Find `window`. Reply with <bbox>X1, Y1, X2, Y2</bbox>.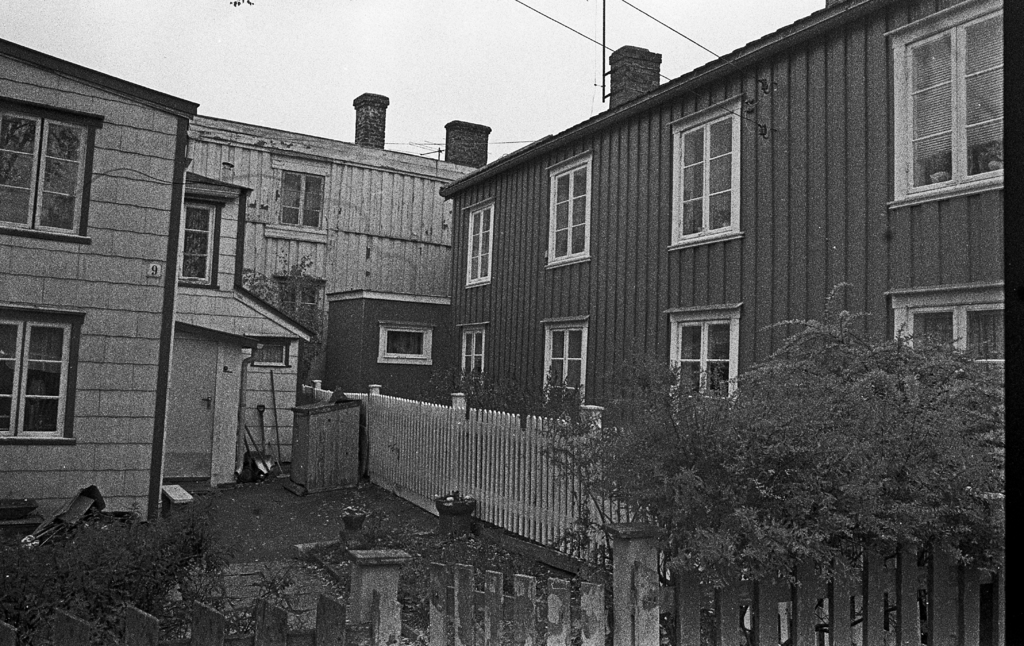
<bbox>532, 321, 588, 413</bbox>.
